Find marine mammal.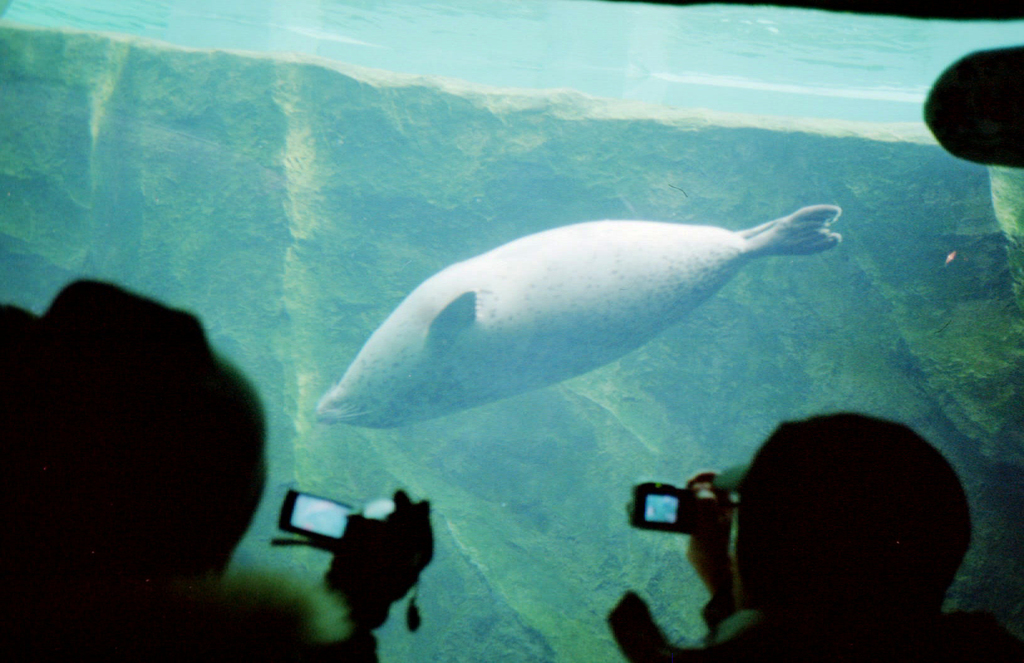
box(298, 192, 824, 470).
